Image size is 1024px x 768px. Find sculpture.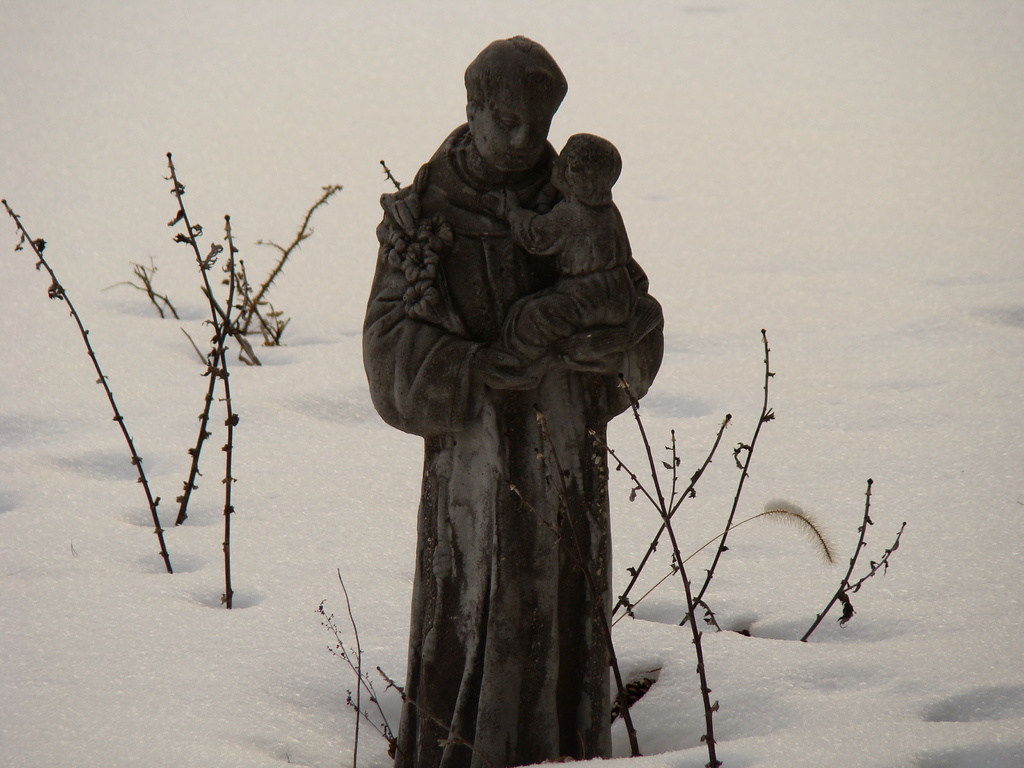
[339, 51, 665, 711].
